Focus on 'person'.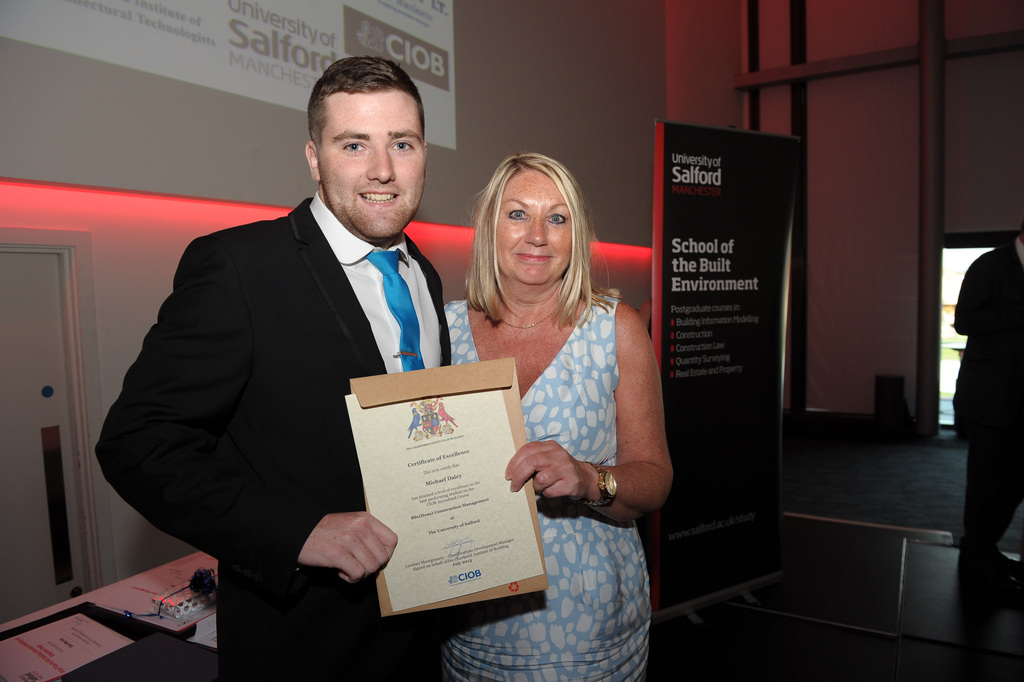
Focused at (440, 152, 674, 681).
